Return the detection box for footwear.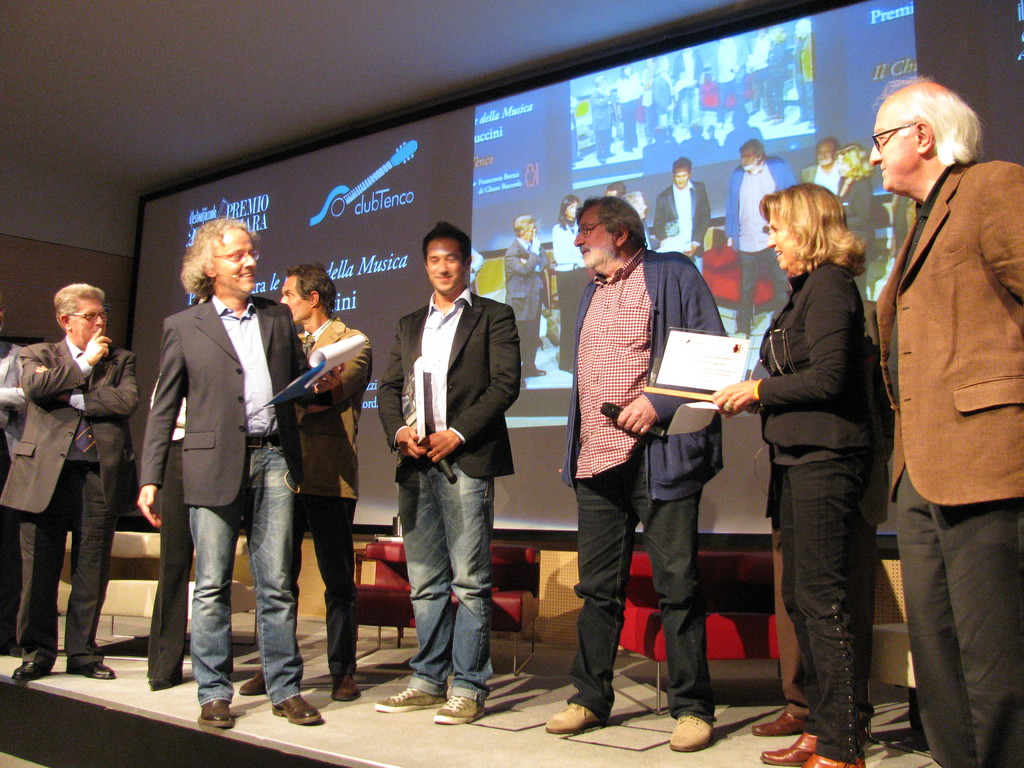
<box>374,686,447,712</box>.
